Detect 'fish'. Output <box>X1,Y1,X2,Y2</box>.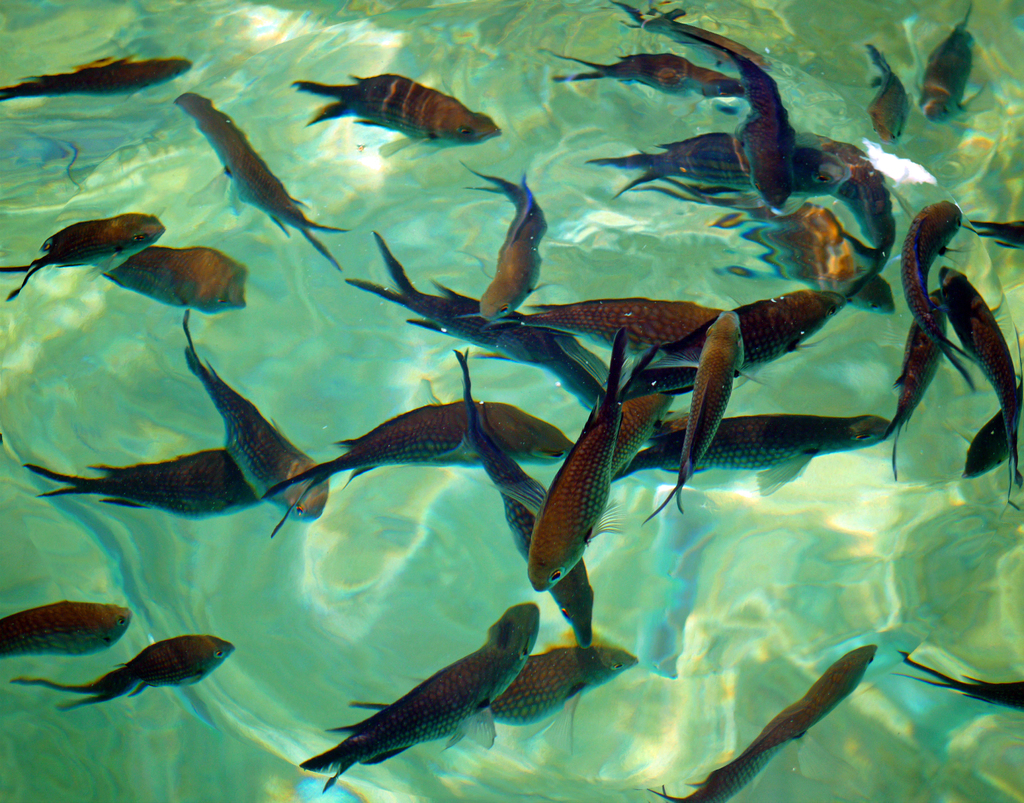
<box>862,39,912,144</box>.
